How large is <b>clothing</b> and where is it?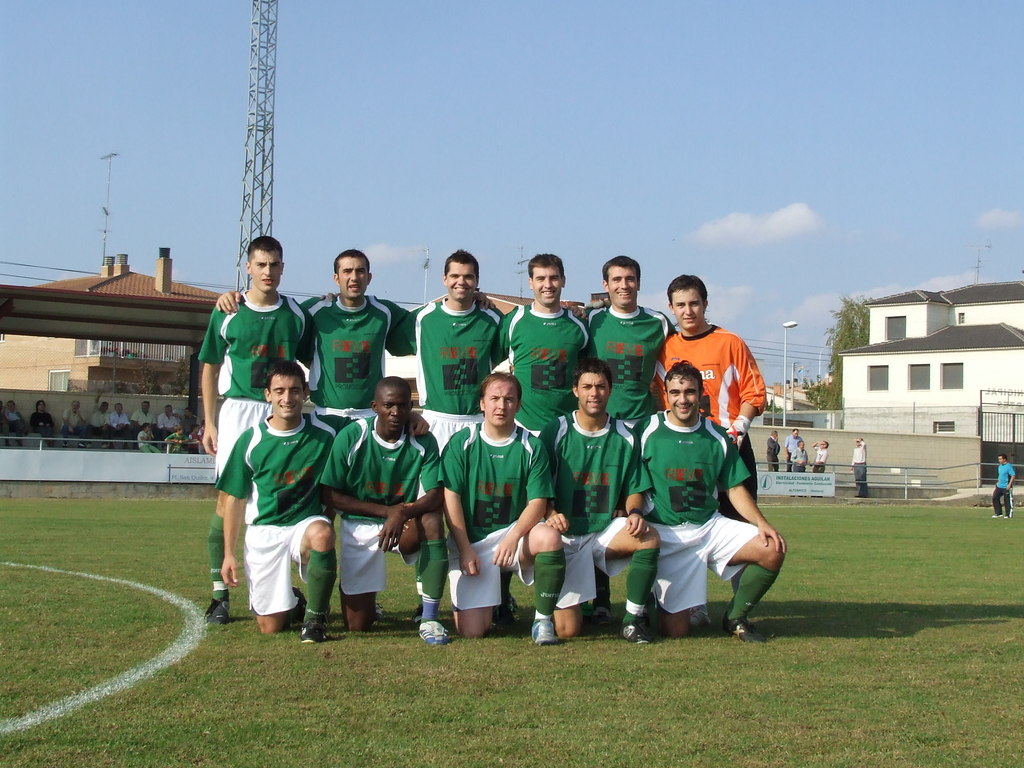
Bounding box: <region>284, 292, 401, 403</region>.
